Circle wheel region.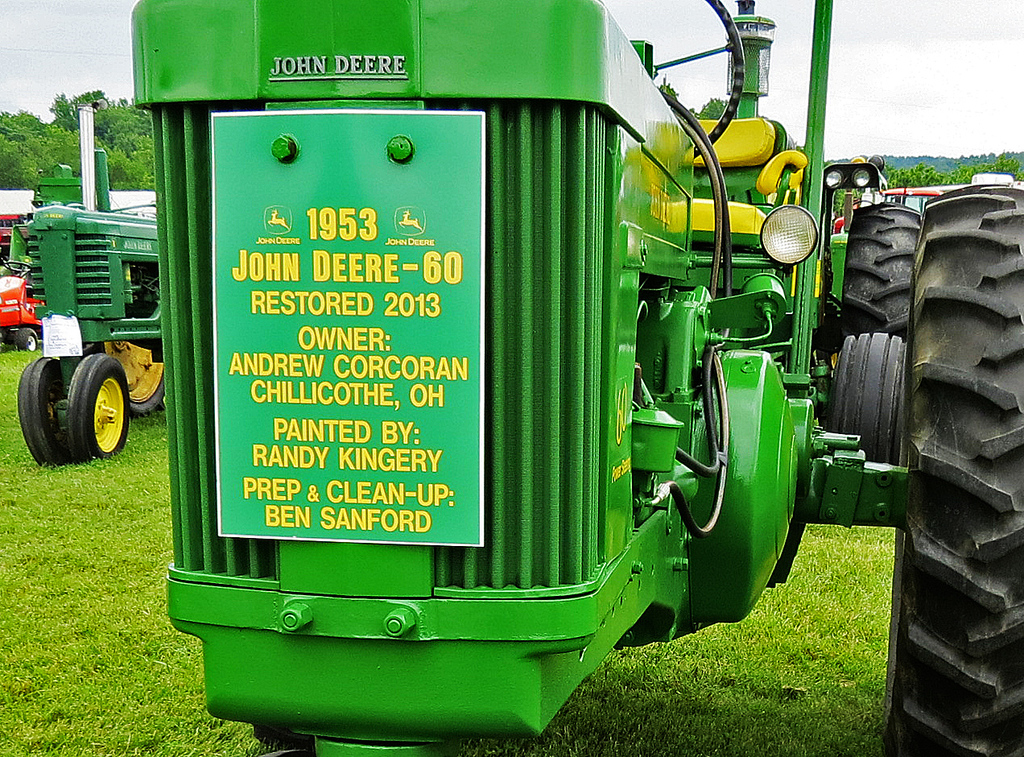
Region: [826,332,909,462].
